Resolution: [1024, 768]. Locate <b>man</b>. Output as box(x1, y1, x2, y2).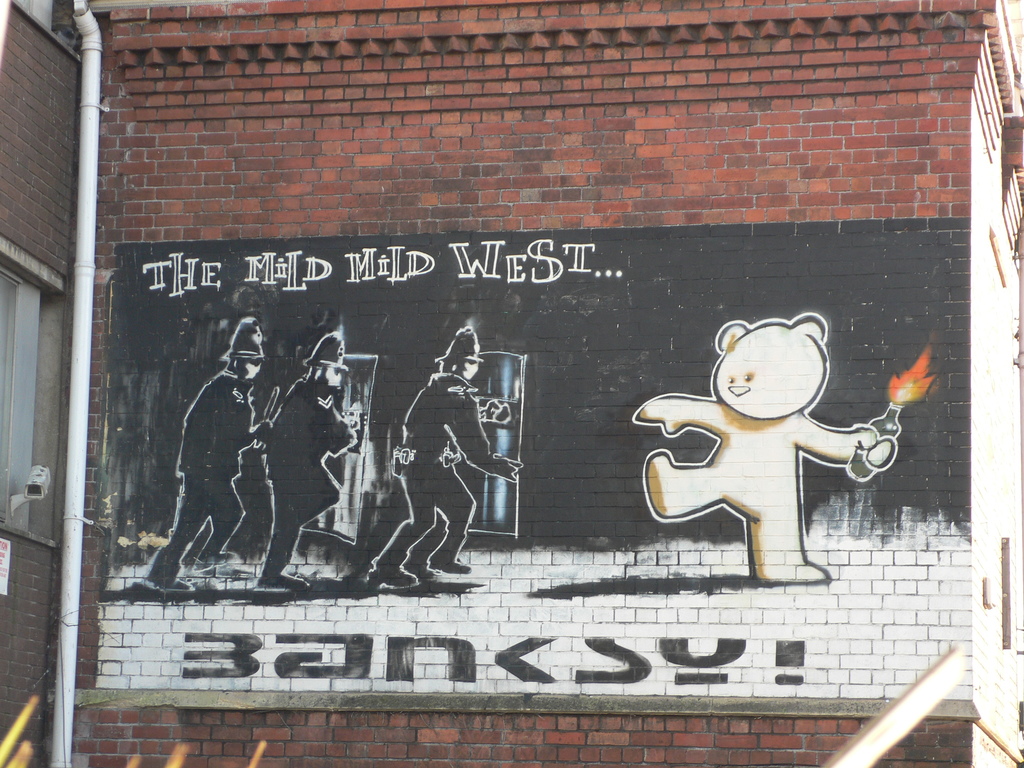
box(132, 314, 276, 595).
